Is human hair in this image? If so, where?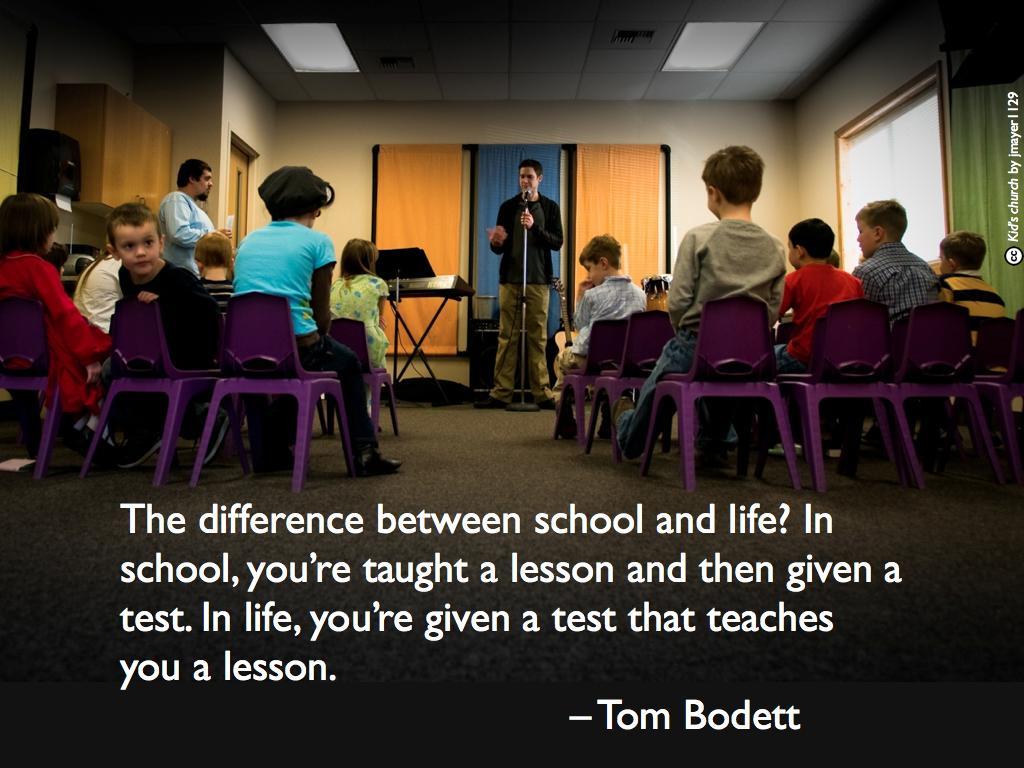
Yes, at (944, 235, 991, 260).
